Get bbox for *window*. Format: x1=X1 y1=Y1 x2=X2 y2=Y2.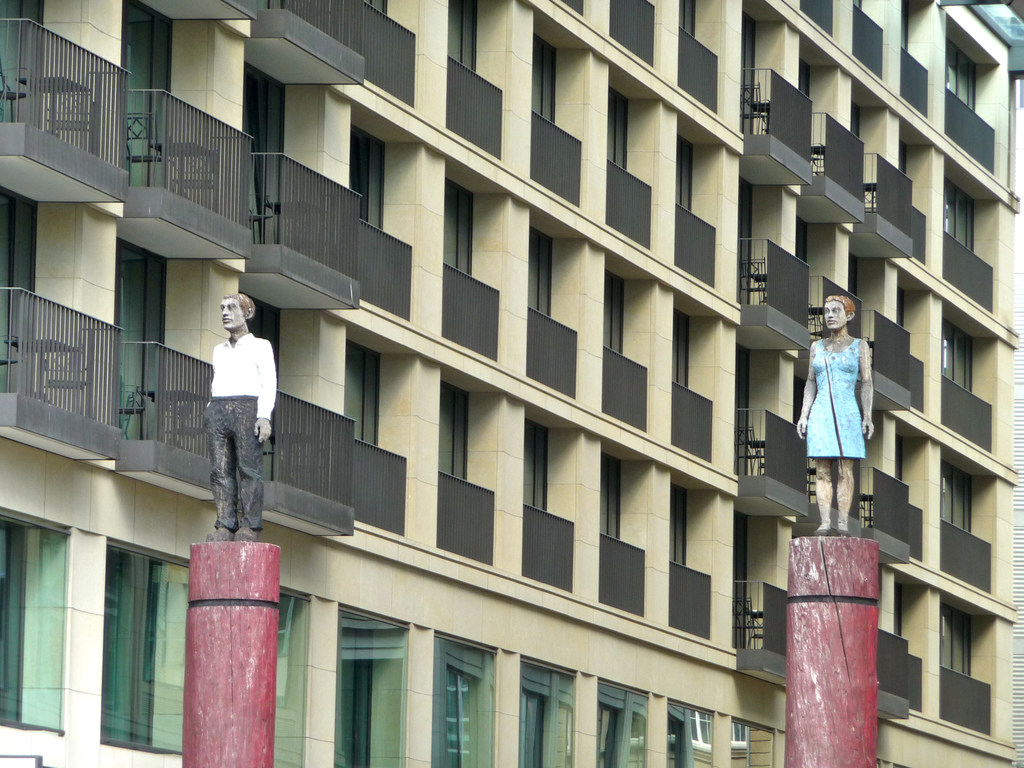
x1=735 y1=506 x2=754 y2=649.
